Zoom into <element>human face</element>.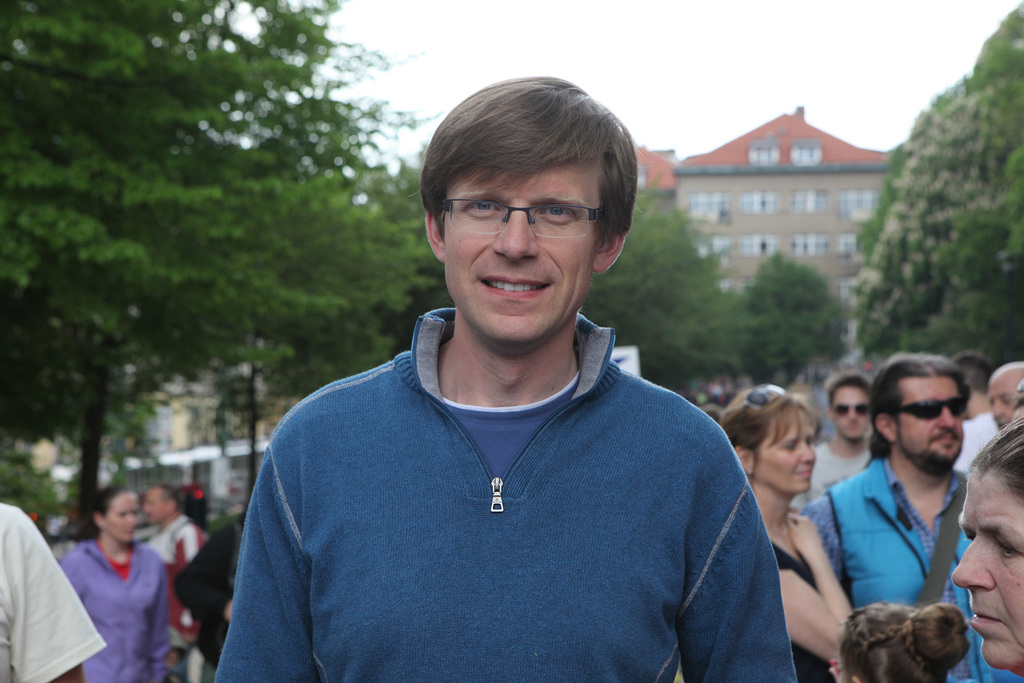
Zoom target: x1=947, y1=453, x2=1023, y2=673.
